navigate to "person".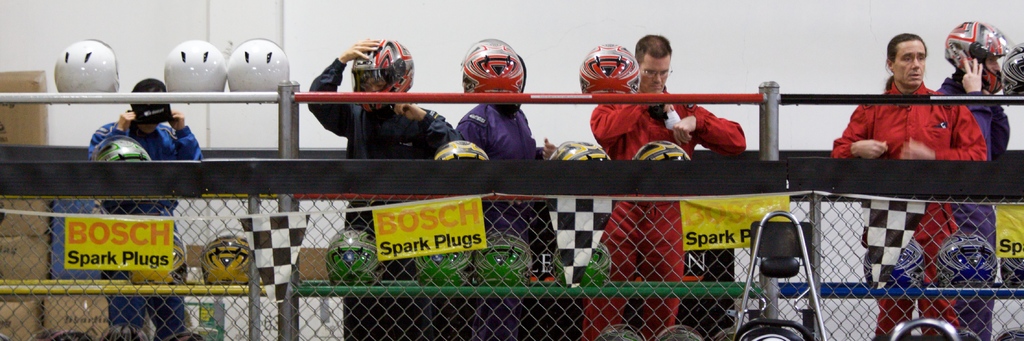
Navigation target: (x1=306, y1=36, x2=461, y2=340).
